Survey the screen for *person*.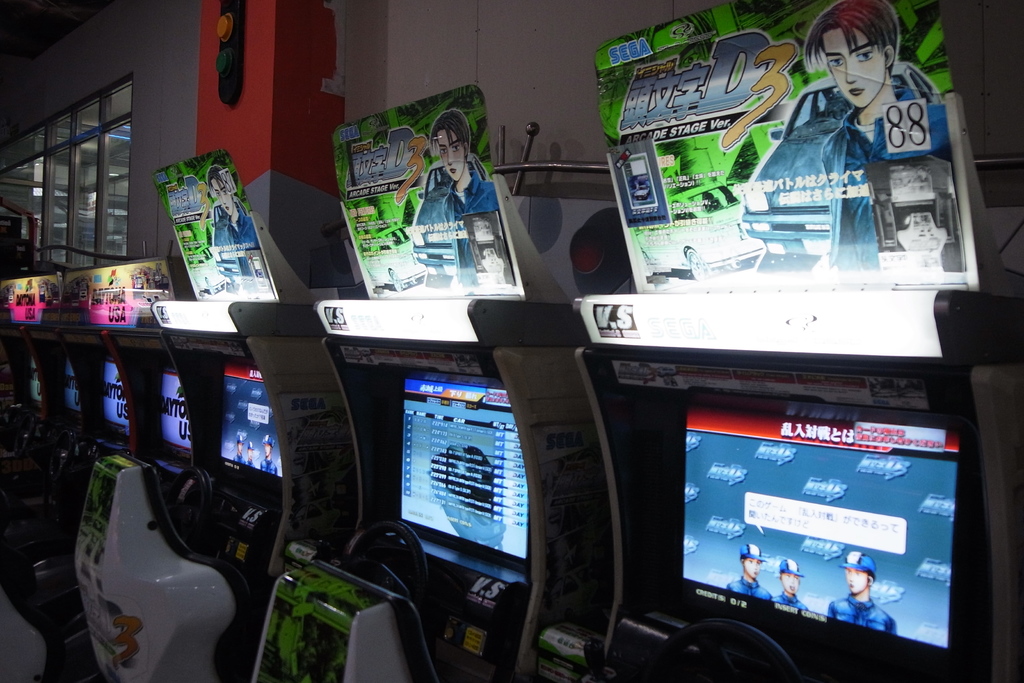
Survey found: select_region(208, 168, 255, 244).
